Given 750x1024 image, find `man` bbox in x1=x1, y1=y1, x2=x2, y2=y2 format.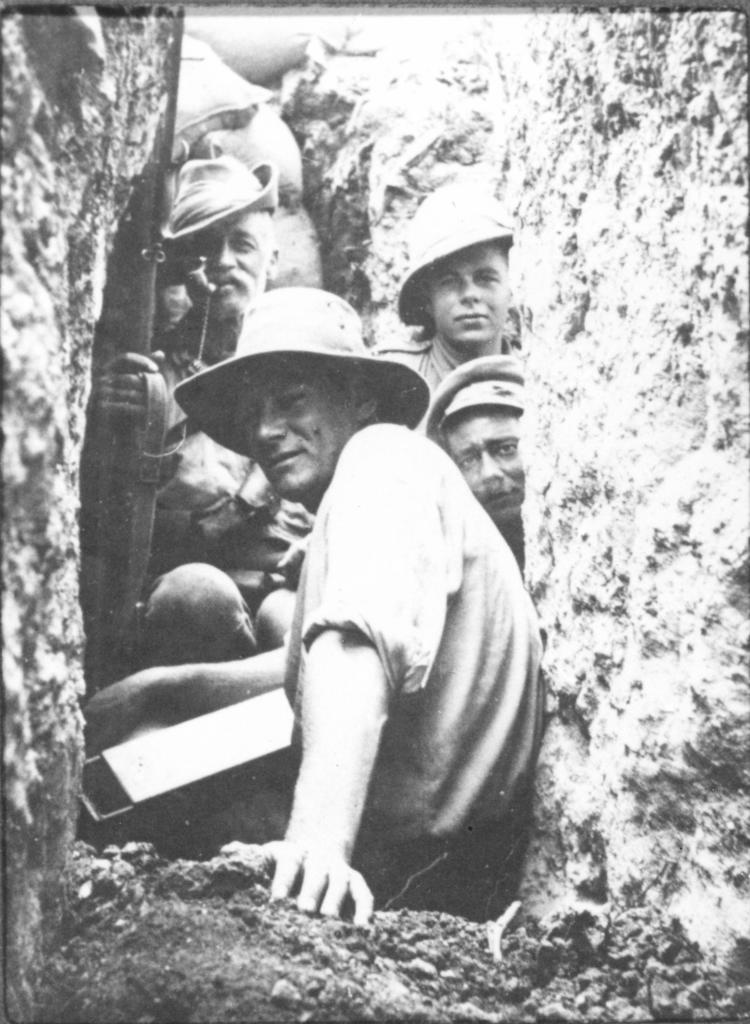
x1=99, y1=153, x2=279, y2=578.
